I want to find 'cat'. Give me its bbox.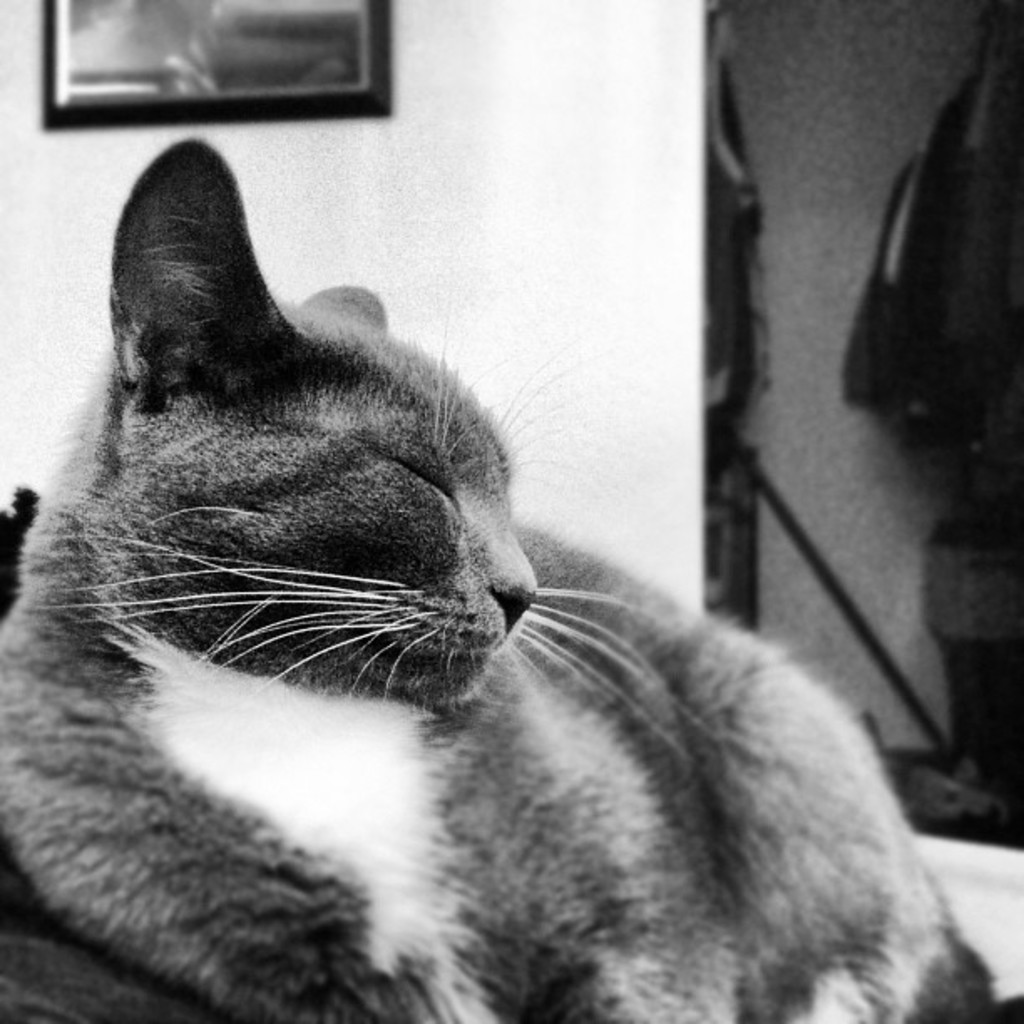
(x1=0, y1=136, x2=987, y2=1022).
